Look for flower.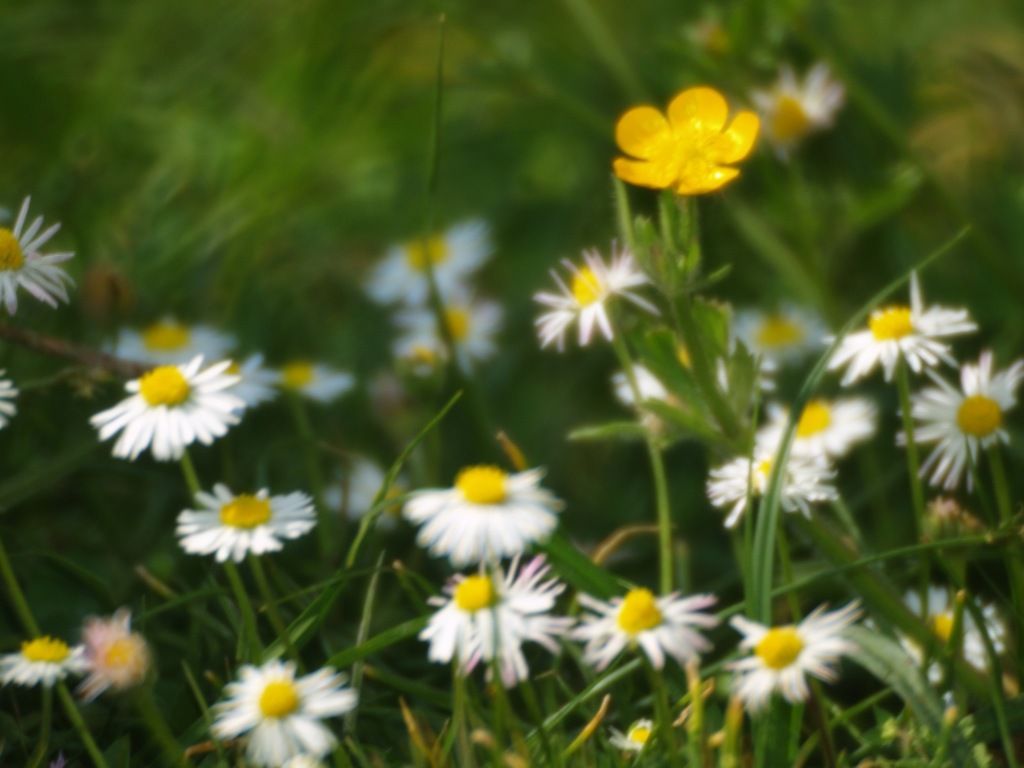
Found: [left=702, top=444, right=850, bottom=512].
